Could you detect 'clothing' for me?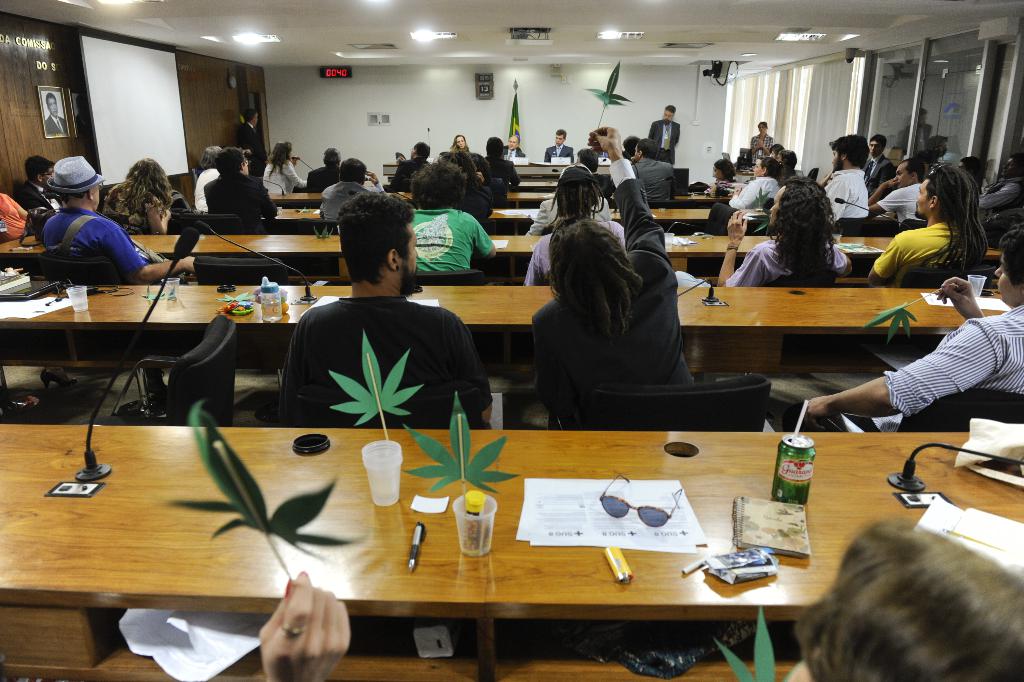
Detection result: 486/159/521/193.
